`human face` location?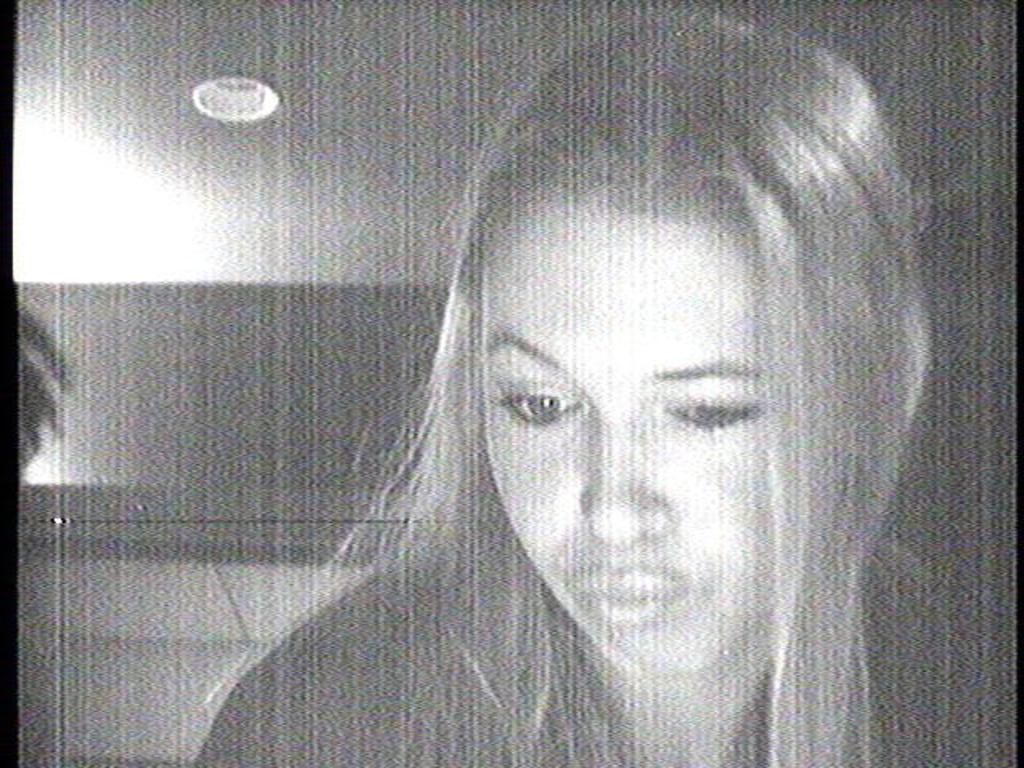
BBox(482, 186, 773, 682)
